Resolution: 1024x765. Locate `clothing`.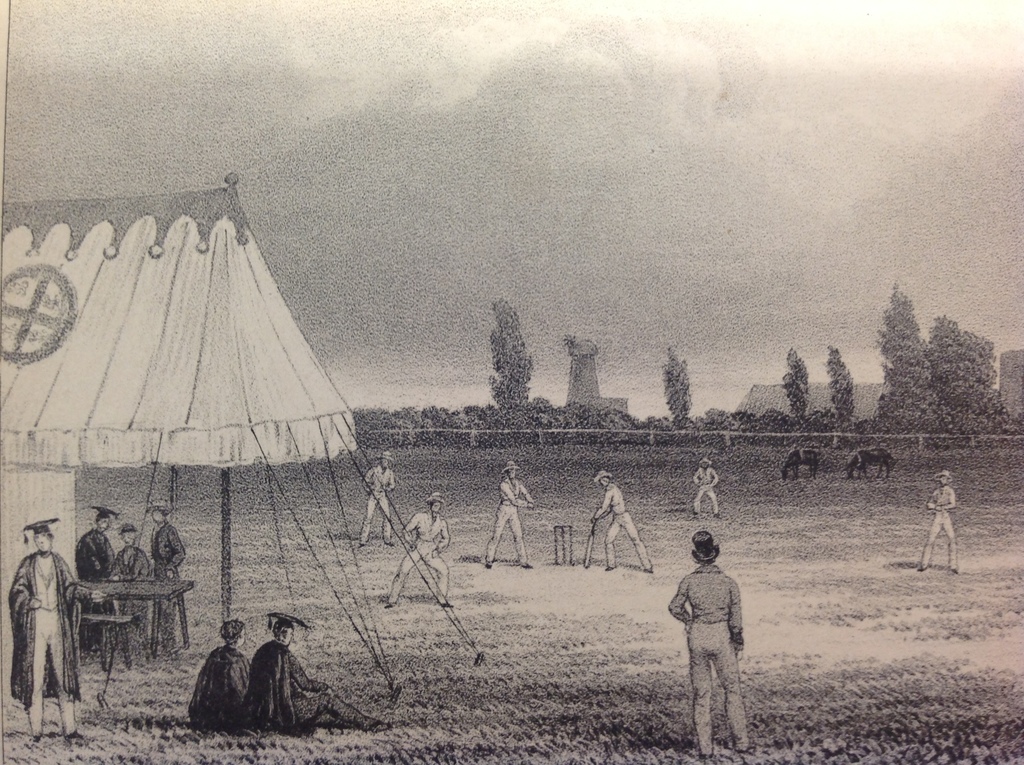
select_region(690, 465, 718, 517).
